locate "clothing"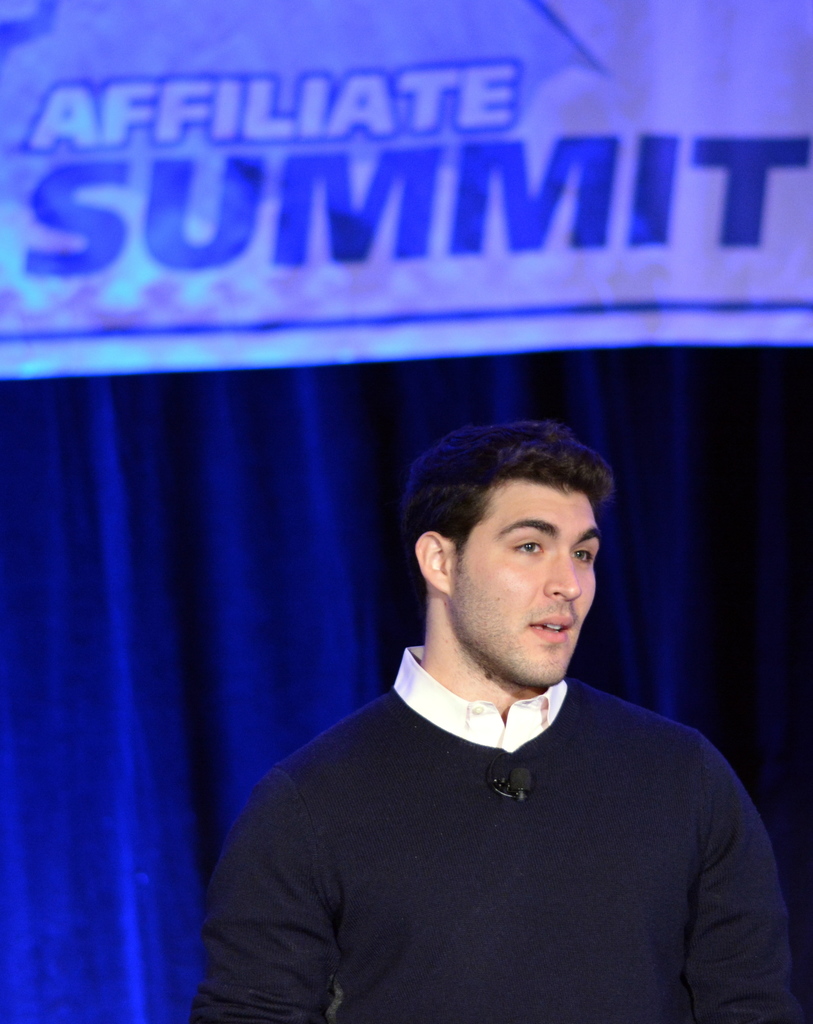
<bbox>226, 630, 762, 1023</bbox>
